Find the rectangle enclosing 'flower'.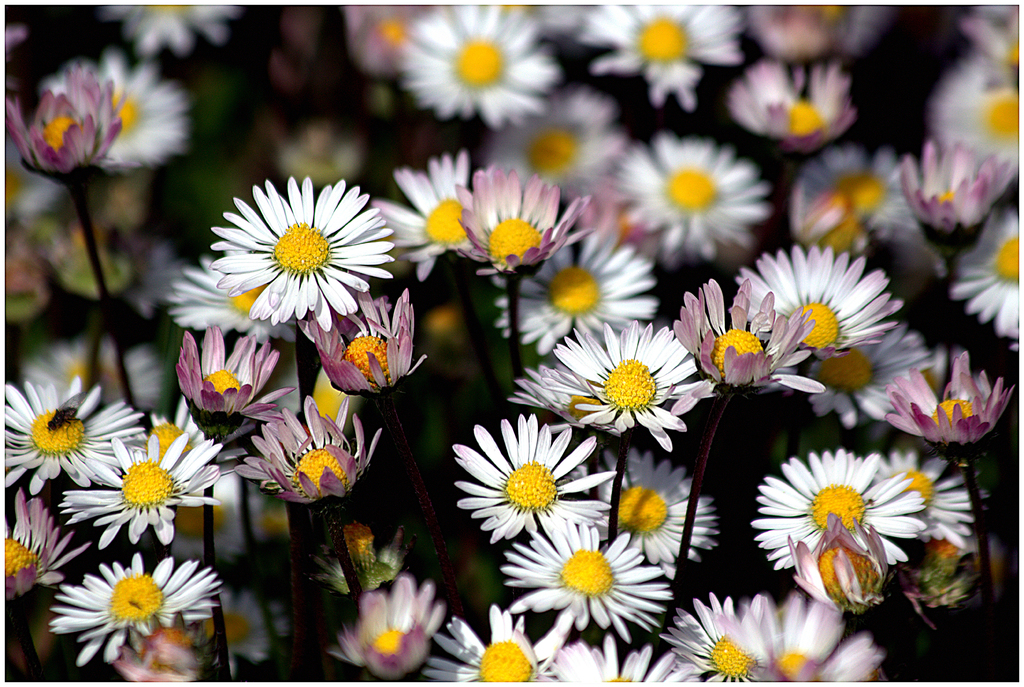
(left=3, top=490, right=86, bottom=602).
